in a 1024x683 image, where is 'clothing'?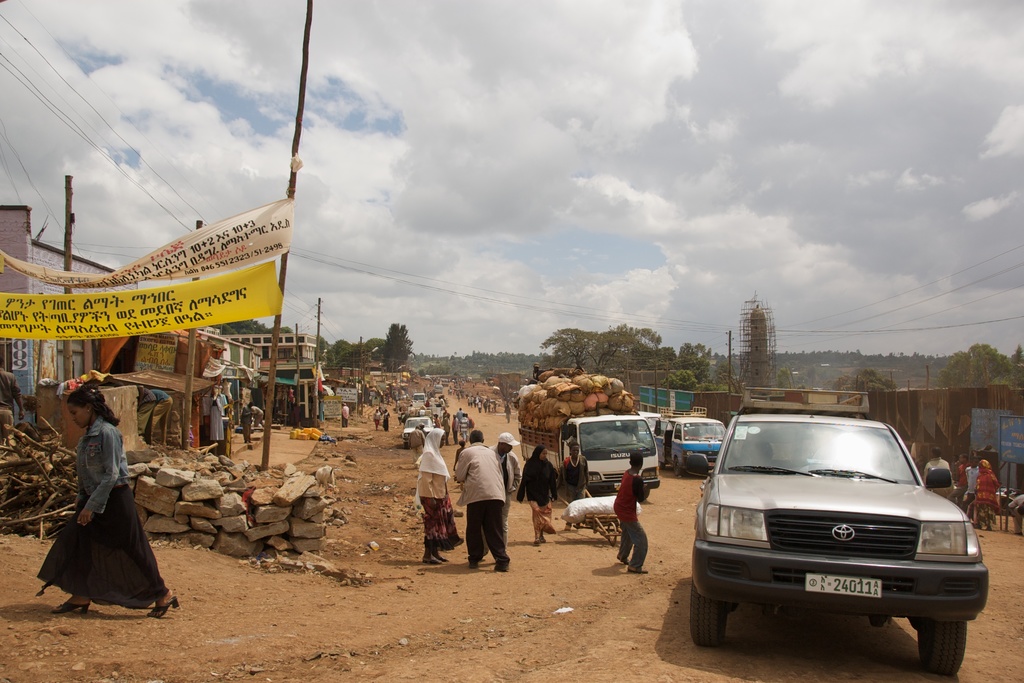
l=976, t=465, r=1005, b=531.
